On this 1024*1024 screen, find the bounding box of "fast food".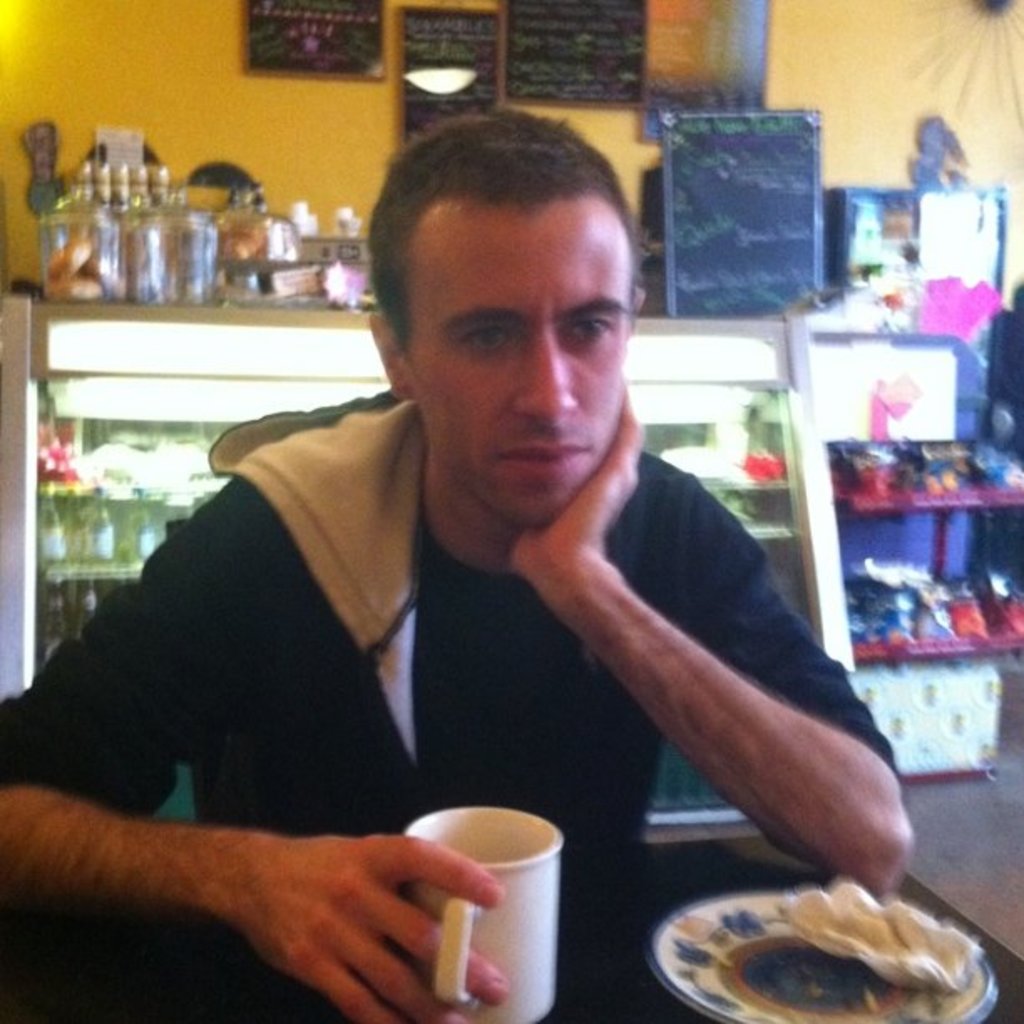
Bounding box: rect(778, 877, 979, 992).
